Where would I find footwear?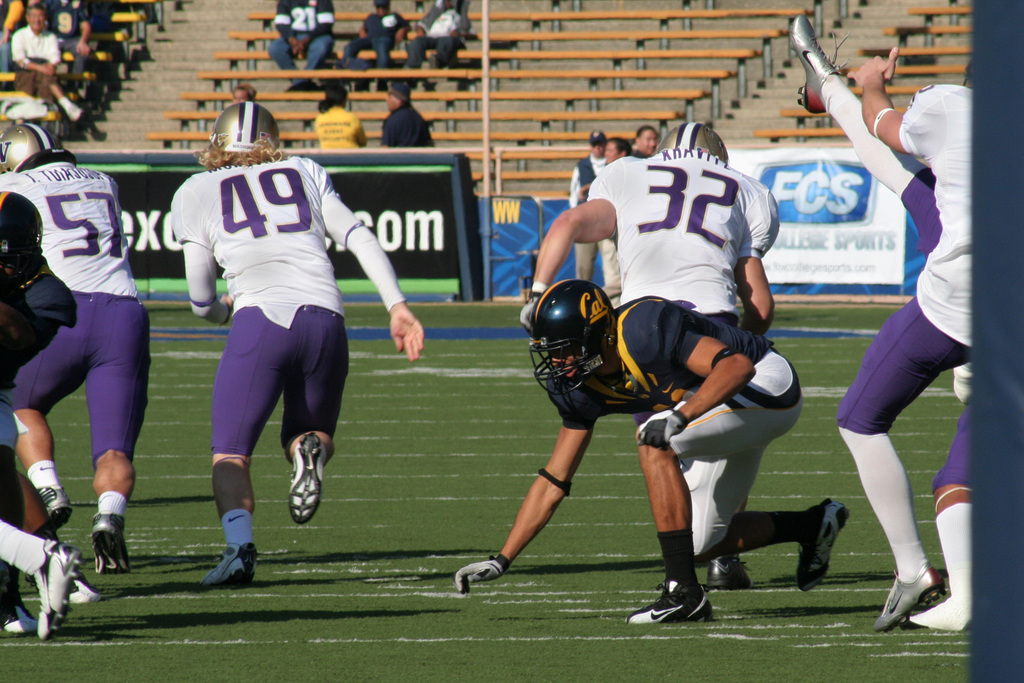
At pyautogui.locateOnScreen(801, 494, 851, 592).
